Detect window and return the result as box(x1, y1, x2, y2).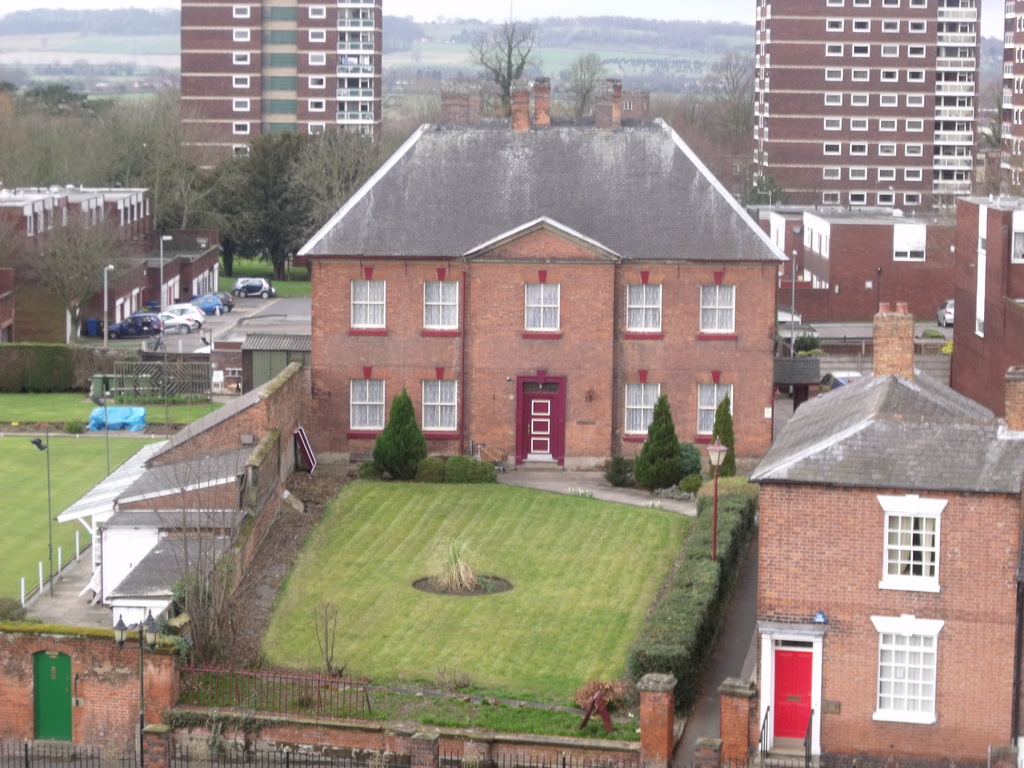
box(625, 382, 654, 444).
